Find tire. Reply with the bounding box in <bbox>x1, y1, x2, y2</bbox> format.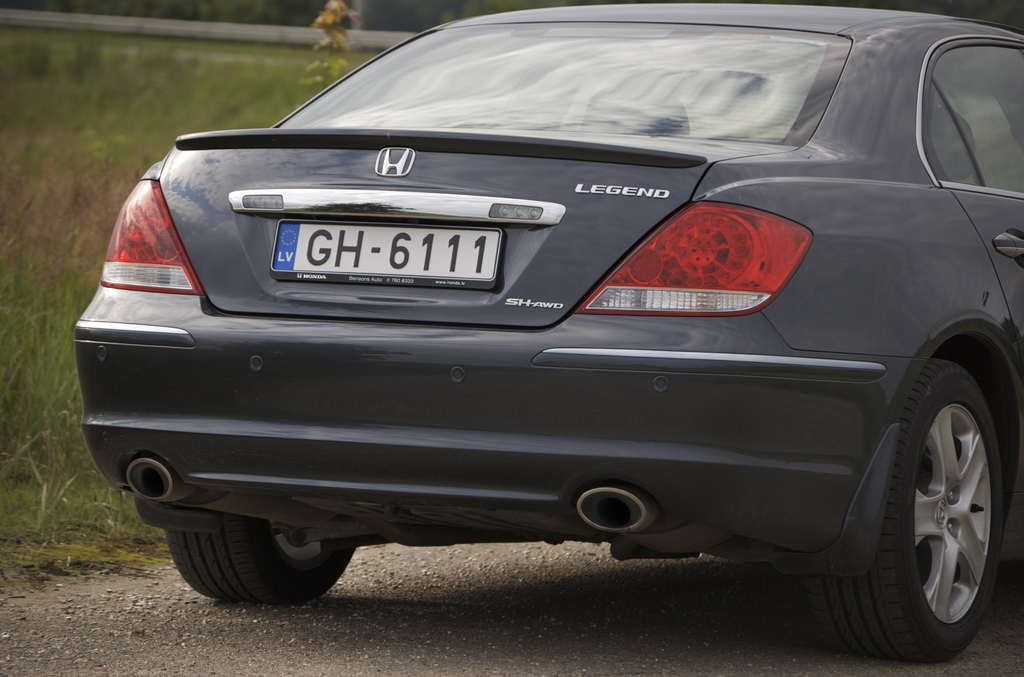
<bbox>164, 515, 351, 603</bbox>.
